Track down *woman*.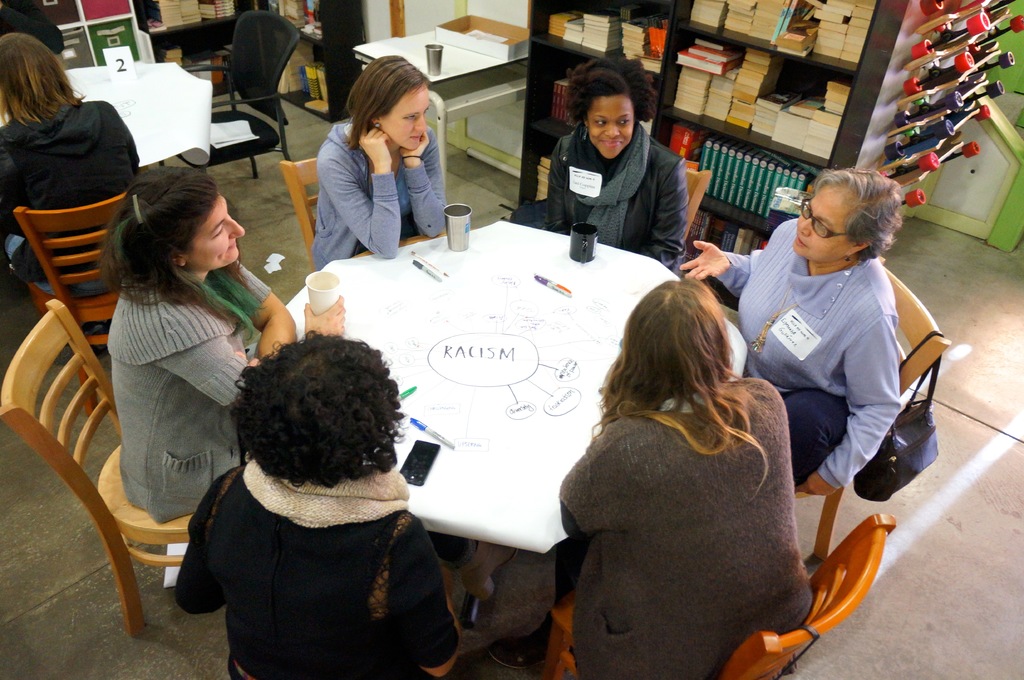
Tracked to bbox=(552, 274, 812, 679).
